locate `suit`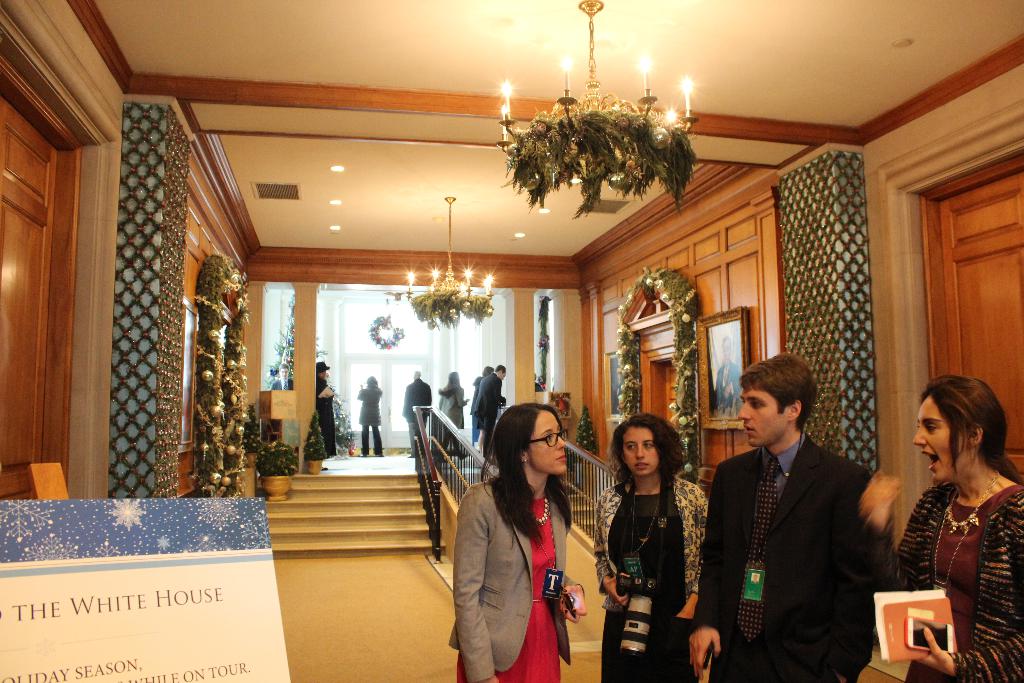
rect(447, 470, 585, 682)
